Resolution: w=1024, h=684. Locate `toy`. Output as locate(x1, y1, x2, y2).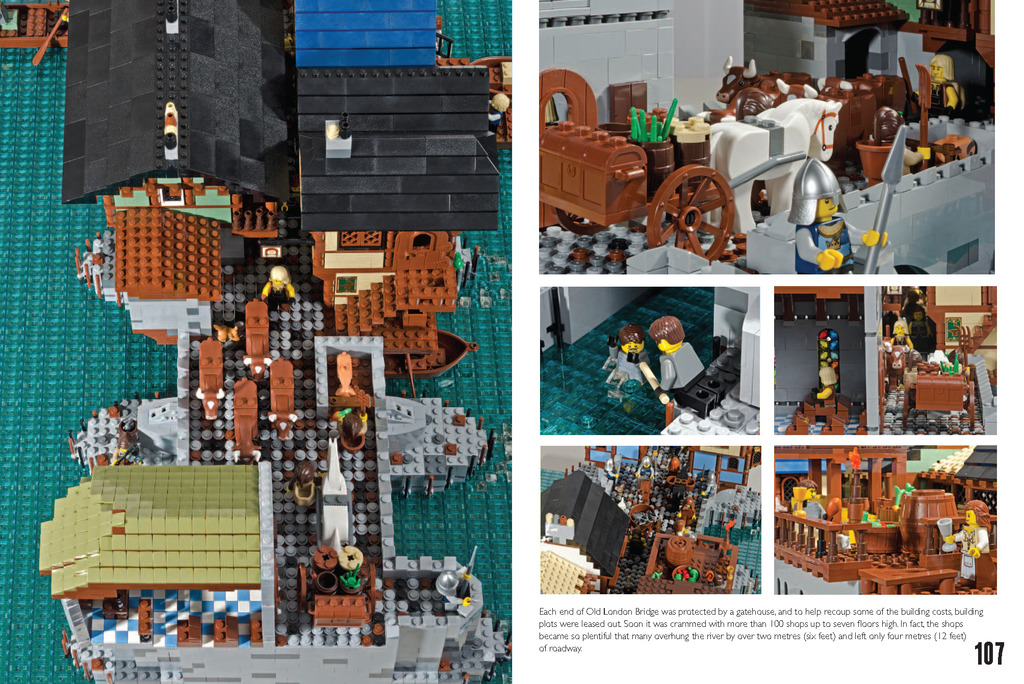
locate(227, 379, 255, 448).
